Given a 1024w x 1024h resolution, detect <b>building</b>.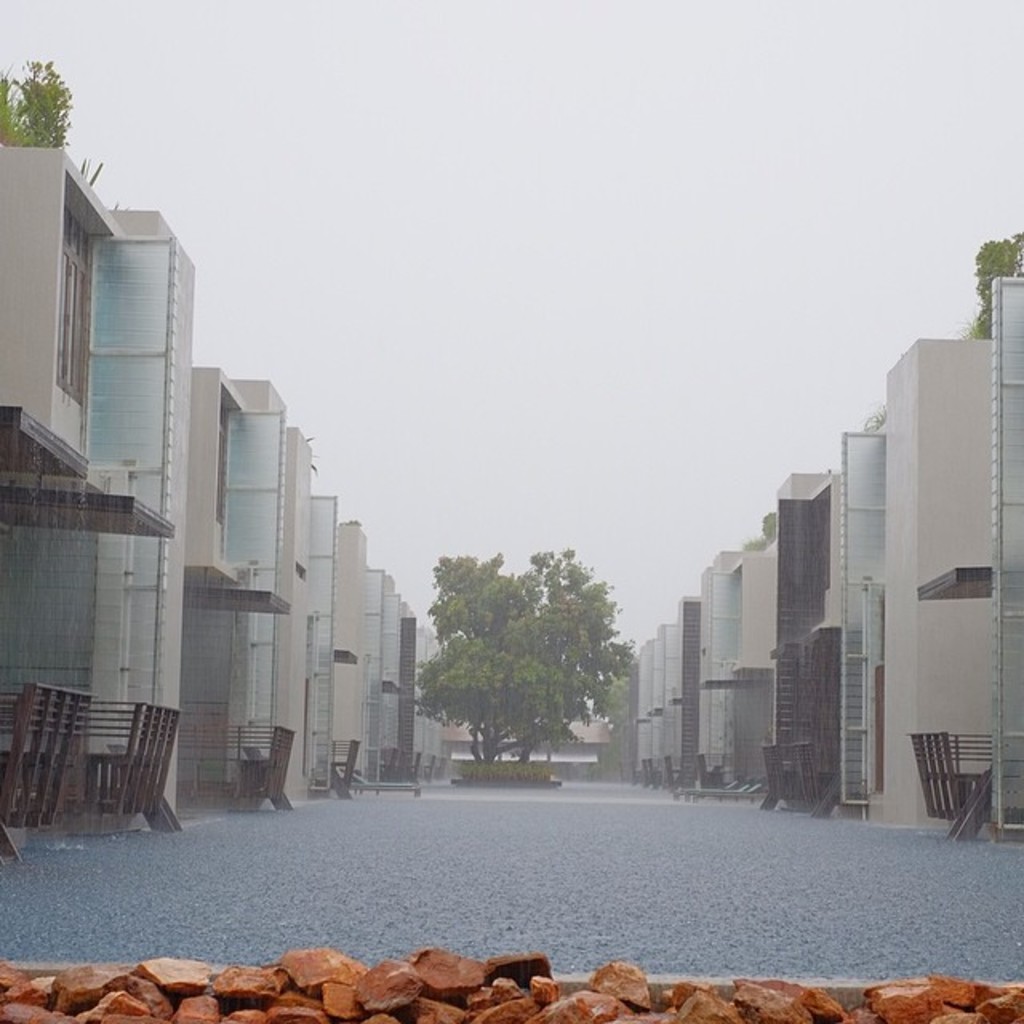
Rect(442, 717, 614, 773).
